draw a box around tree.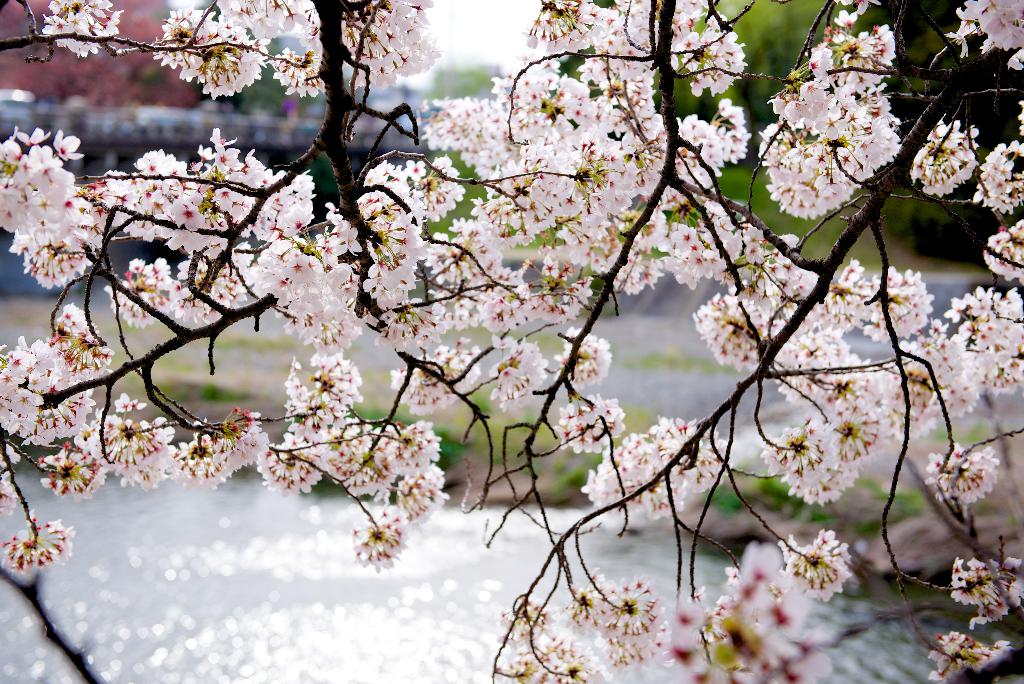
{"left": 0, "top": 0, "right": 996, "bottom": 658}.
